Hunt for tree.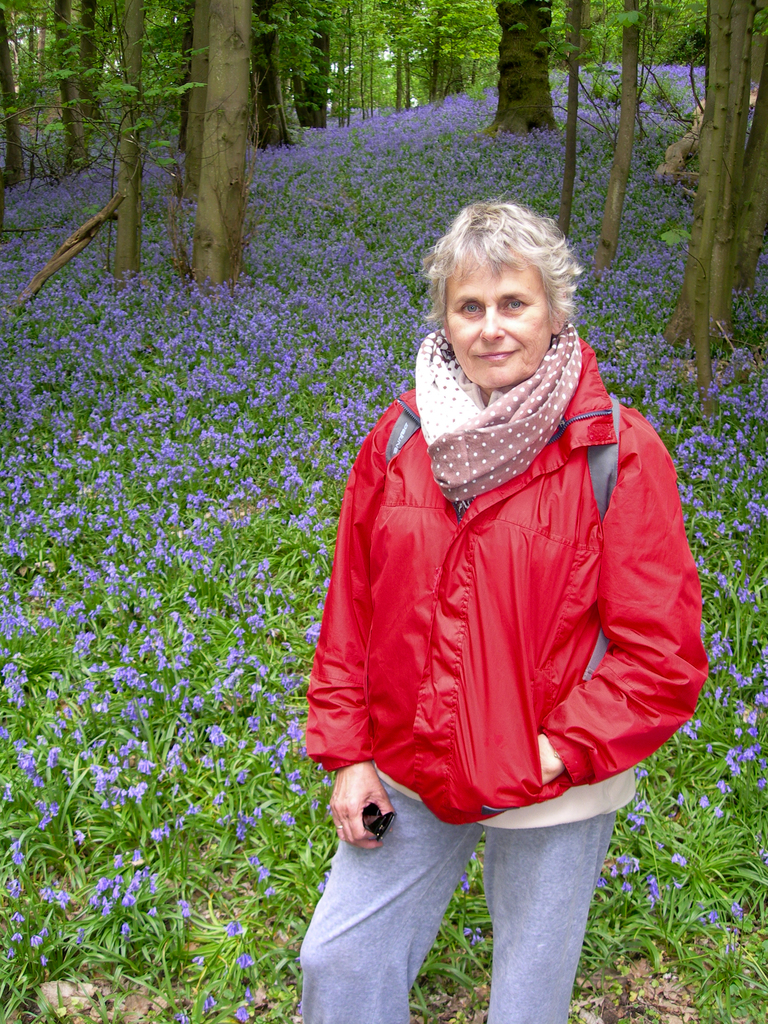
Hunted down at l=662, t=1, r=767, b=374.
